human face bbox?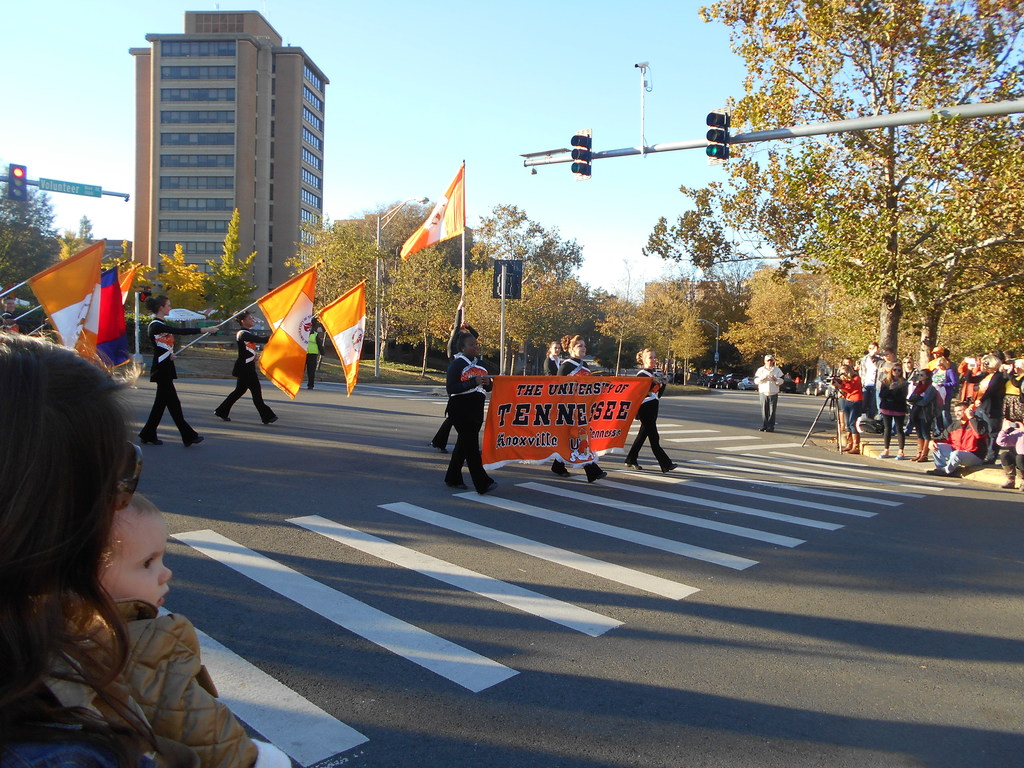
x1=898 y1=353 x2=914 y2=376
